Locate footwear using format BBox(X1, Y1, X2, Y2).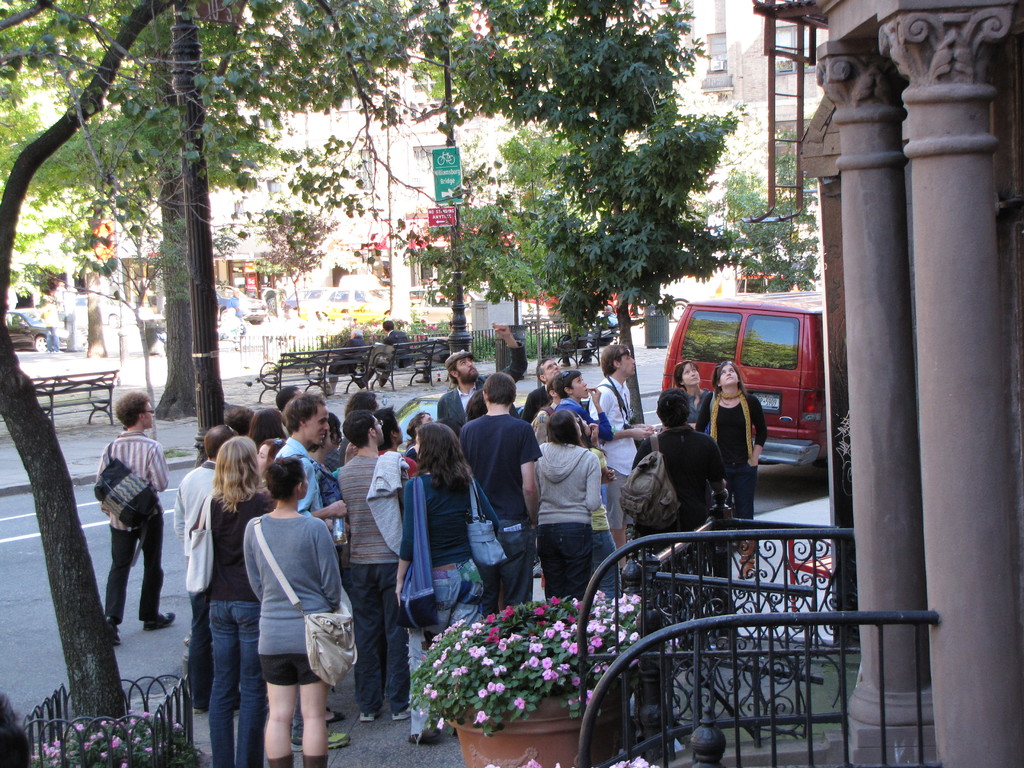
BBox(361, 709, 381, 720).
